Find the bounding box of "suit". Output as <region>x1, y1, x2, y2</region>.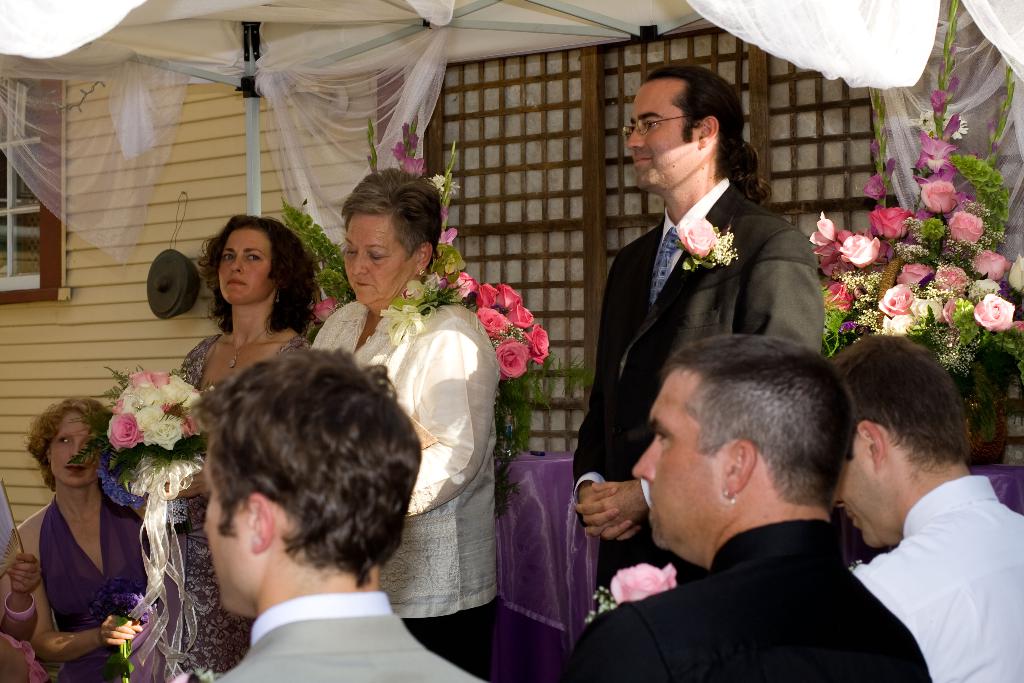
<region>572, 174, 826, 608</region>.
